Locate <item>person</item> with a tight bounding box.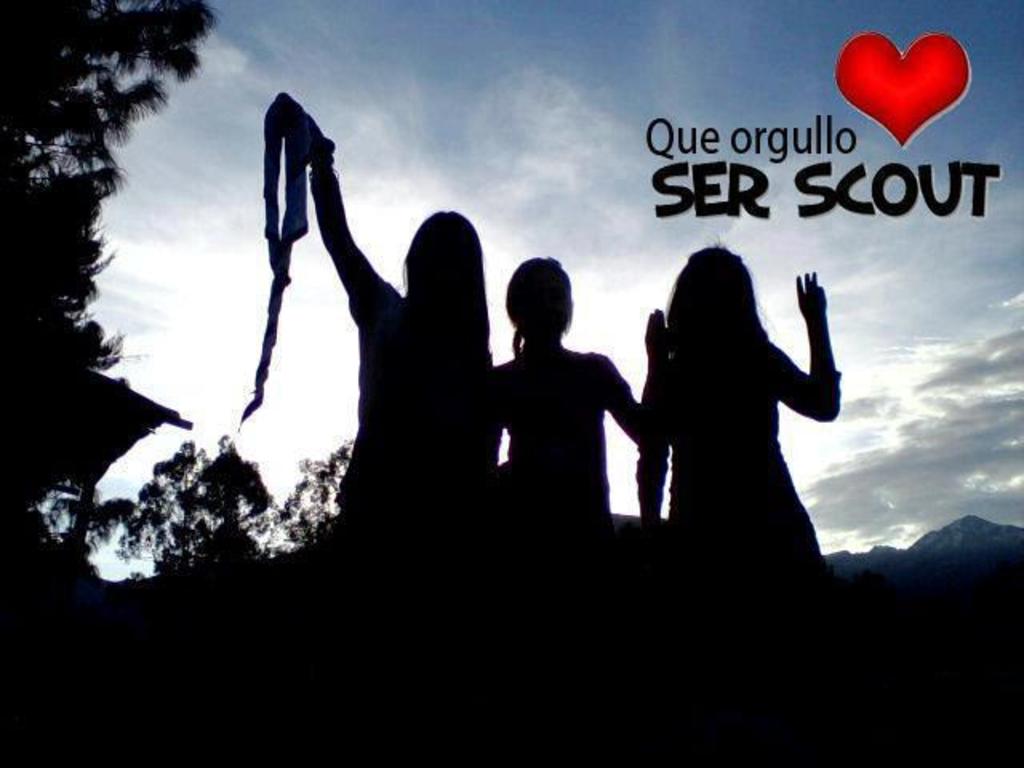
pyautogui.locateOnScreen(635, 238, 848, 568).
